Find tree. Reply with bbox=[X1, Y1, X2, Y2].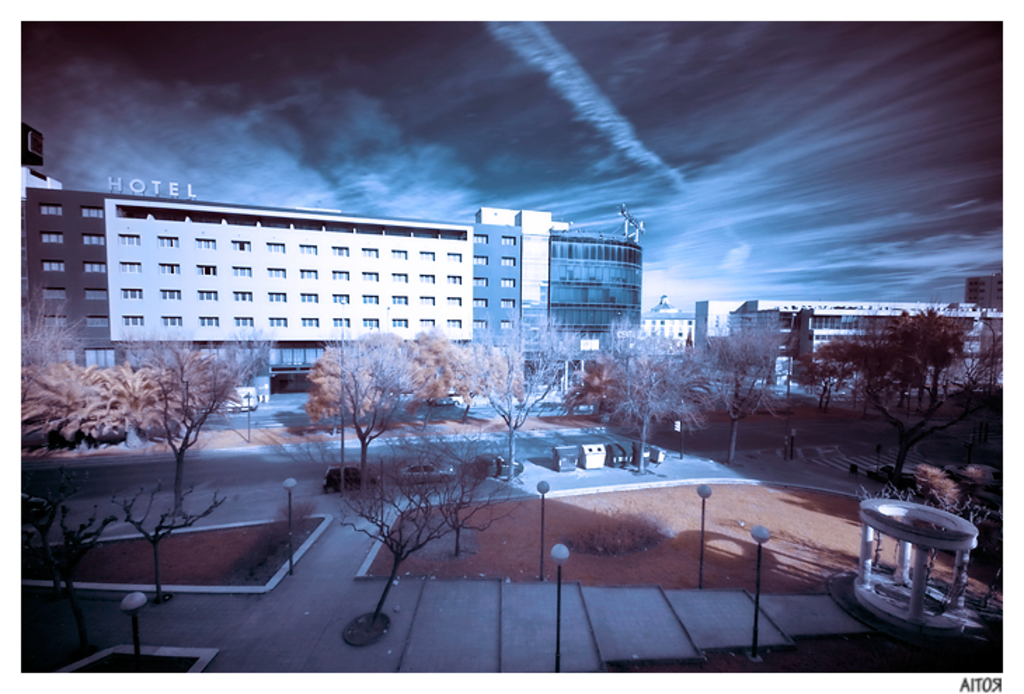
bbox=[849, 308, 952, 423].
